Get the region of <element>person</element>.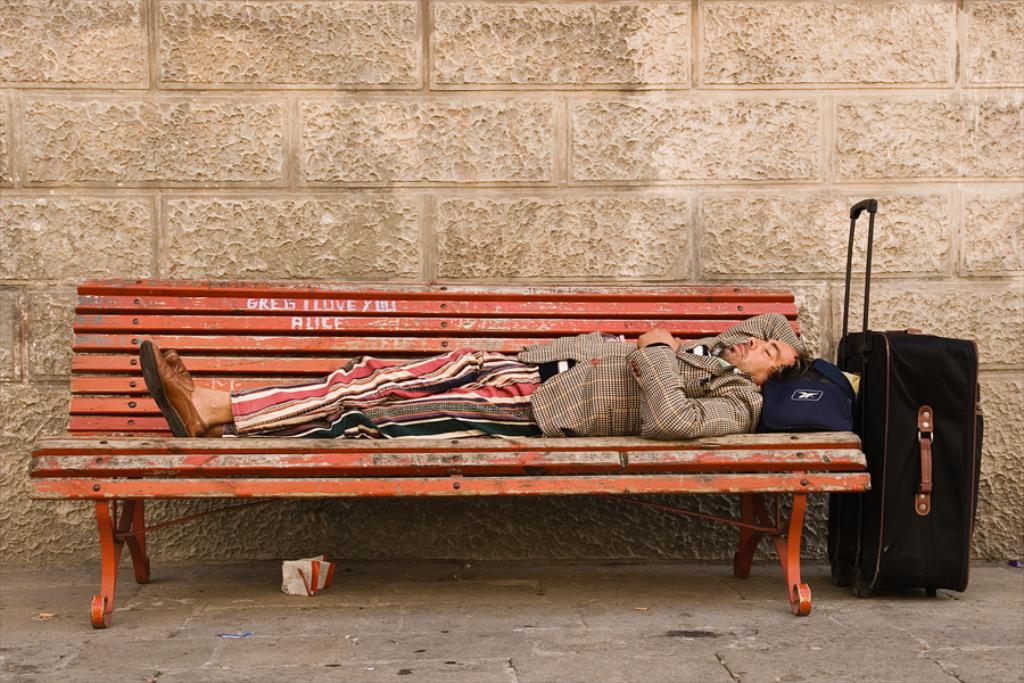
142, 307, 814, 438.
